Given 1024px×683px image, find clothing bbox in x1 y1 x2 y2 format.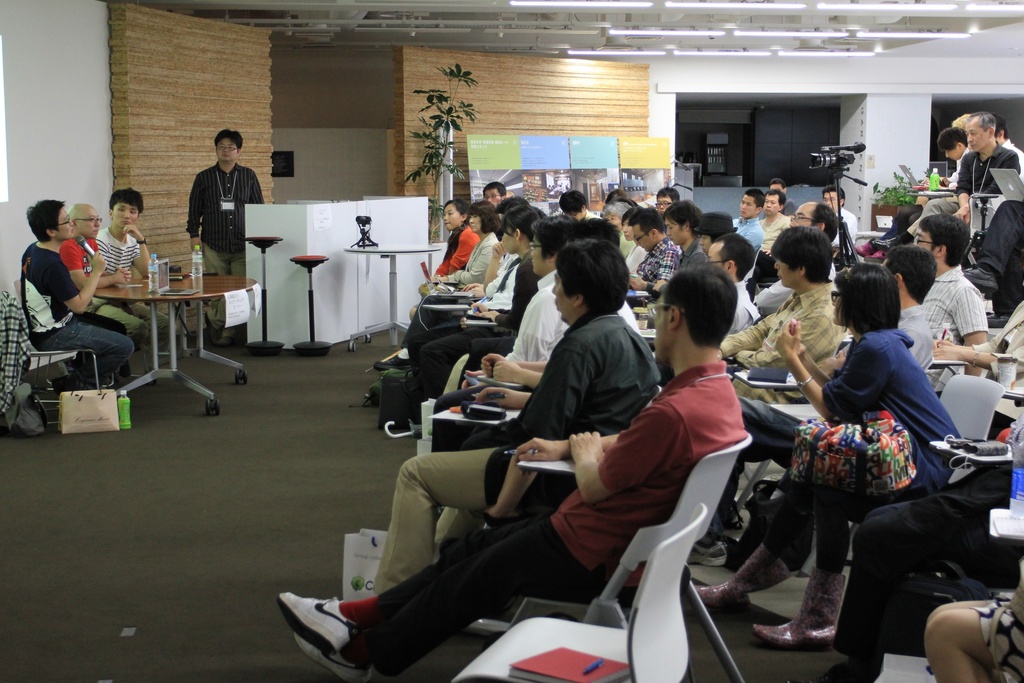
435 230 493 284.
